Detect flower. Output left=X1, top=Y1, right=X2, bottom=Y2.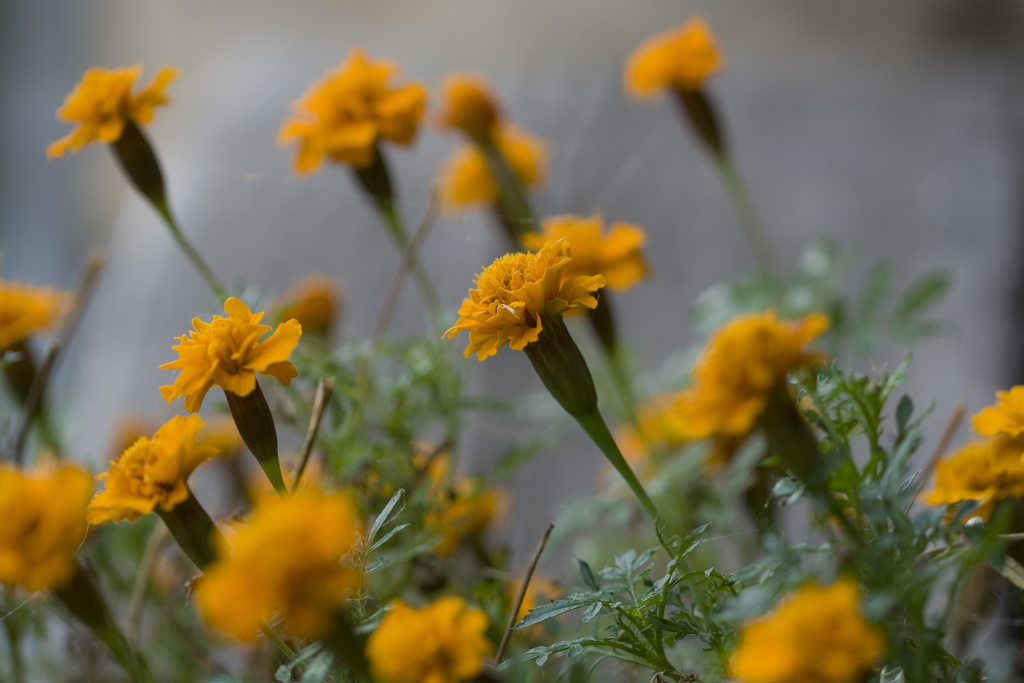
left=534, top=214, right=662, bottom=352.
